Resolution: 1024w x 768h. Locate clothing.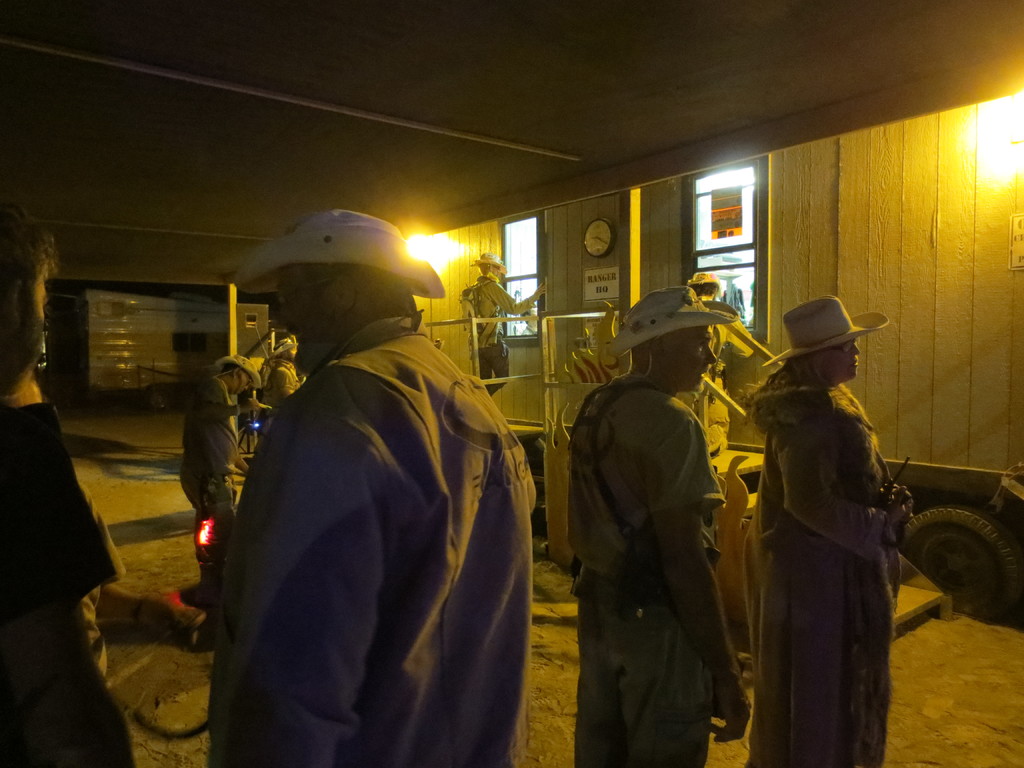
(x1=0, y1=393, x2=120, y2=767).
